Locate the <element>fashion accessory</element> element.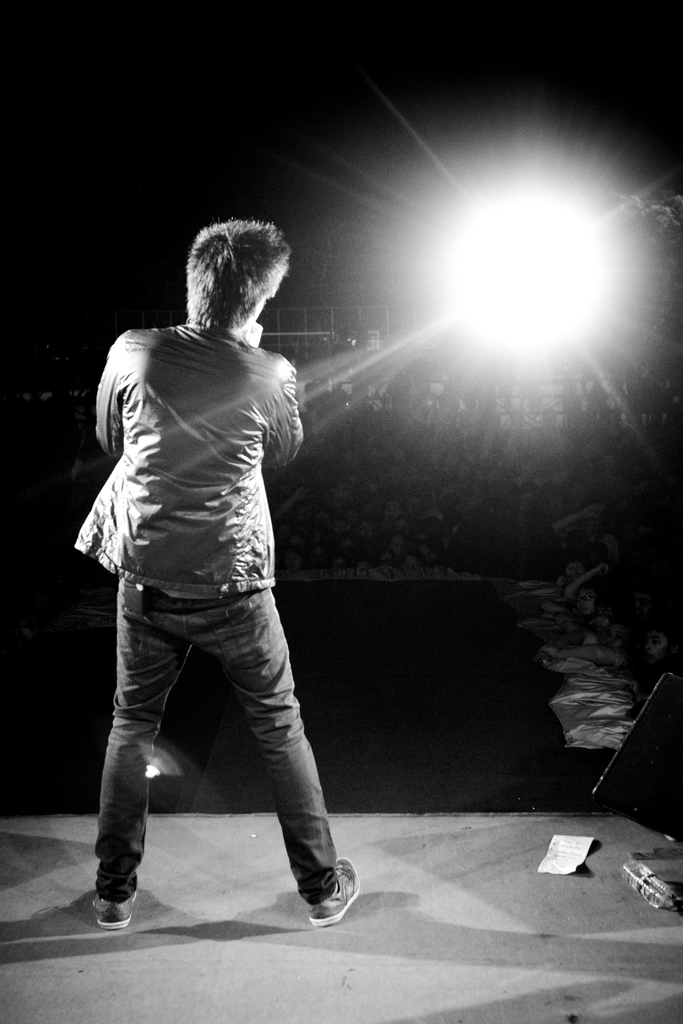
Element bbox: 309,858,359,930.
